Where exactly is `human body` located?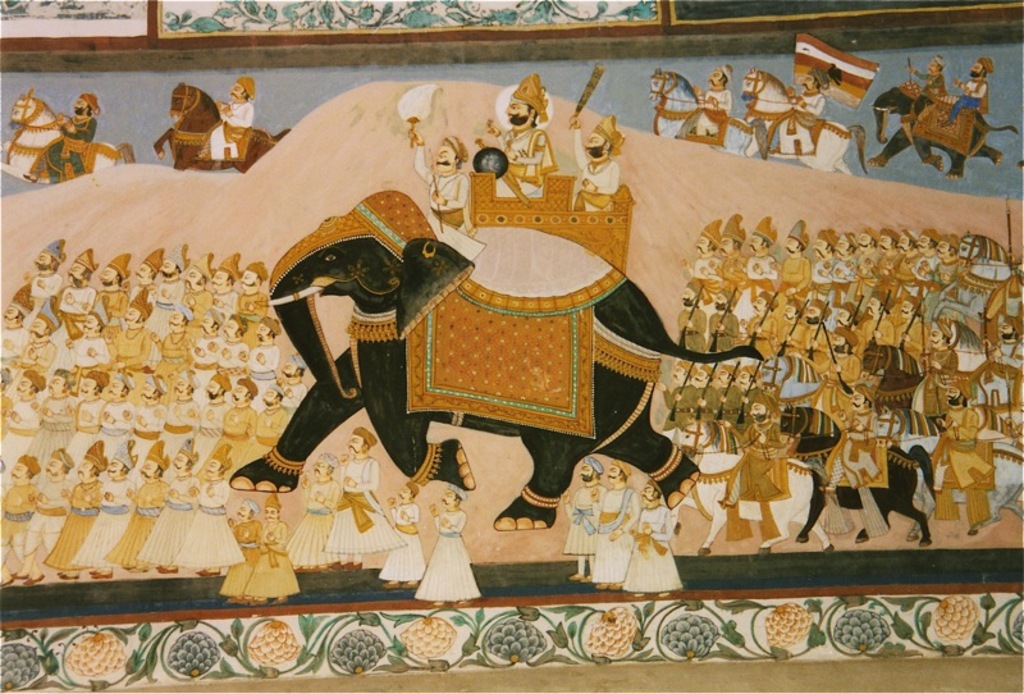
Its bounding box is <region>238, 497, 298, 606</region>.
